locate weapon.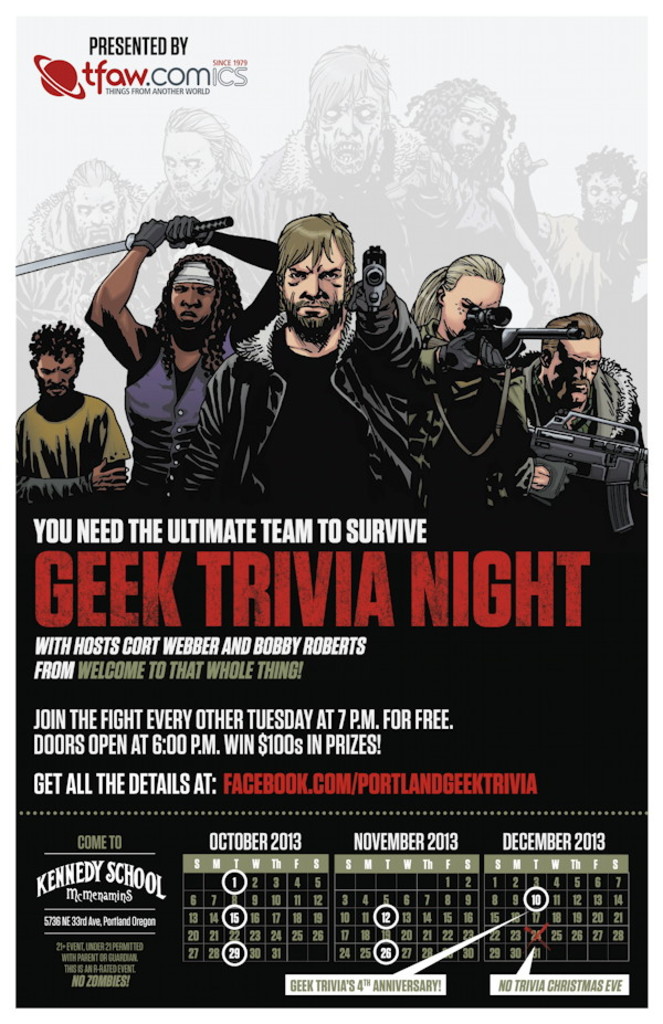
Bounding box: detection(12, 209, 239, 281).
